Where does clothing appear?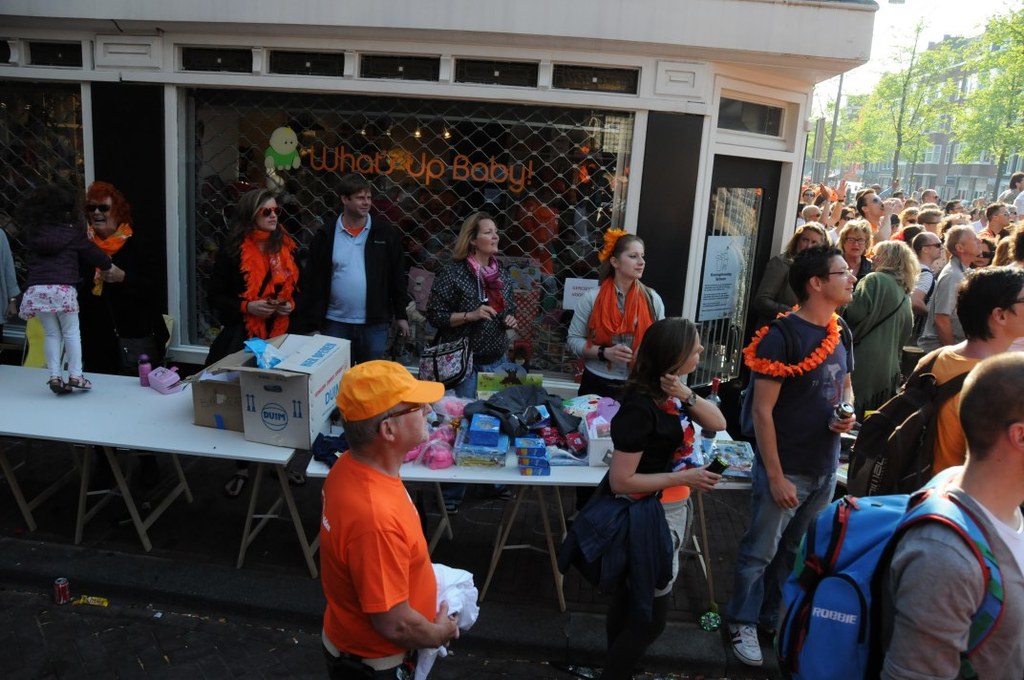
Appears at (left=74, top=225, right=164, bottom=385).
